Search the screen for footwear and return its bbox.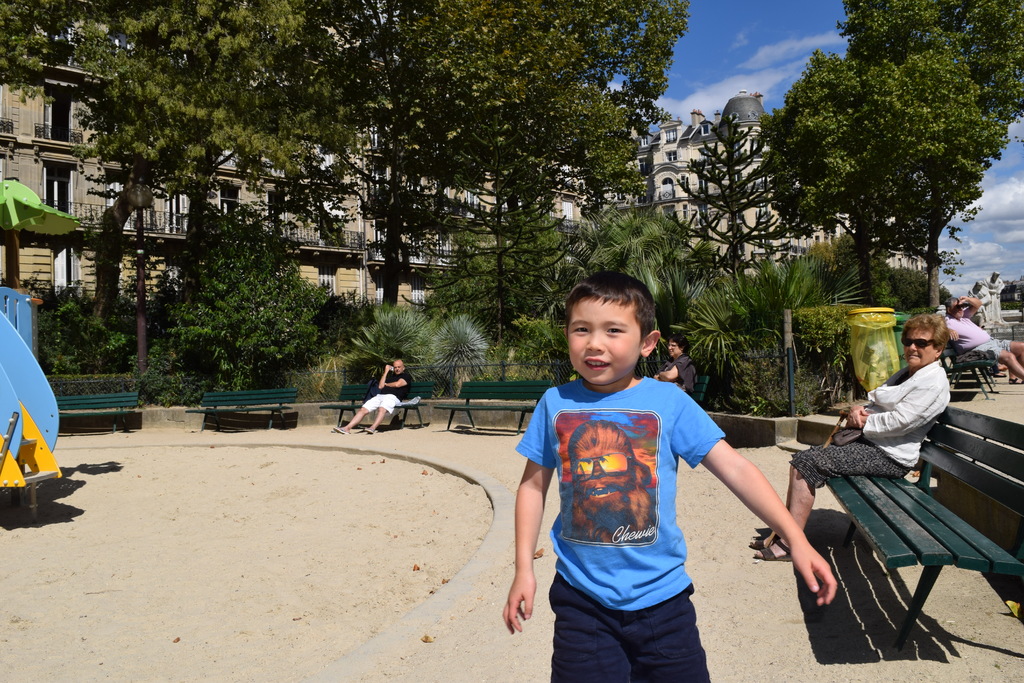
Found: box(362, 425, 378, 436).
